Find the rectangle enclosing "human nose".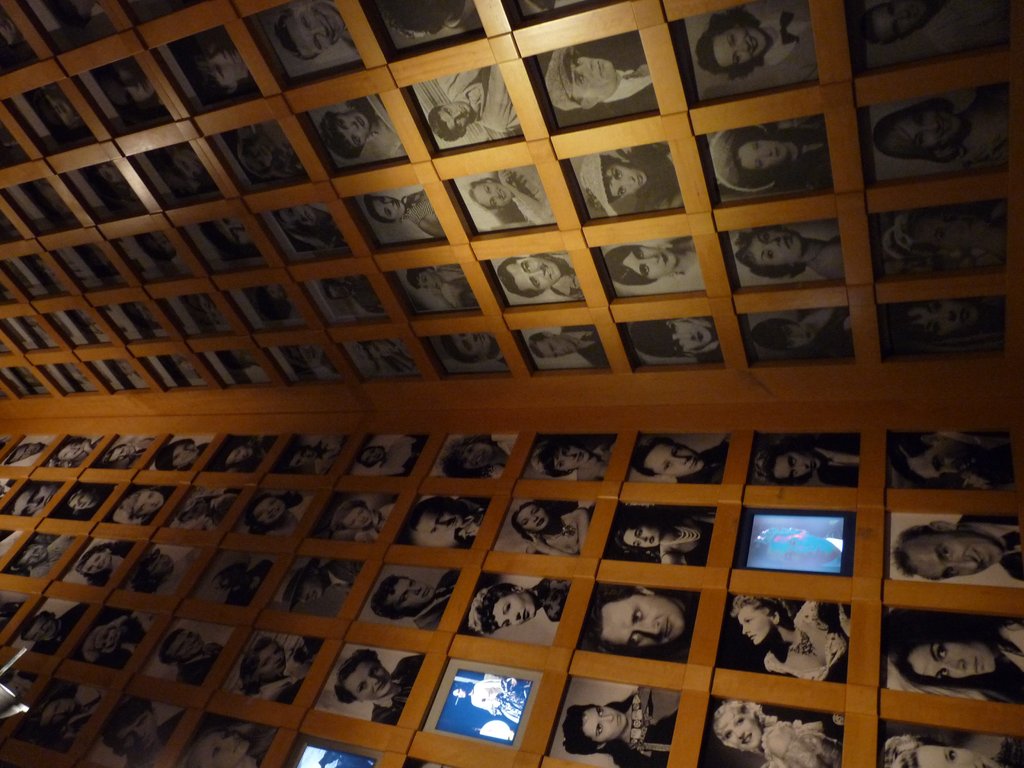
left=383, top=347, right=390, bottom=352.
